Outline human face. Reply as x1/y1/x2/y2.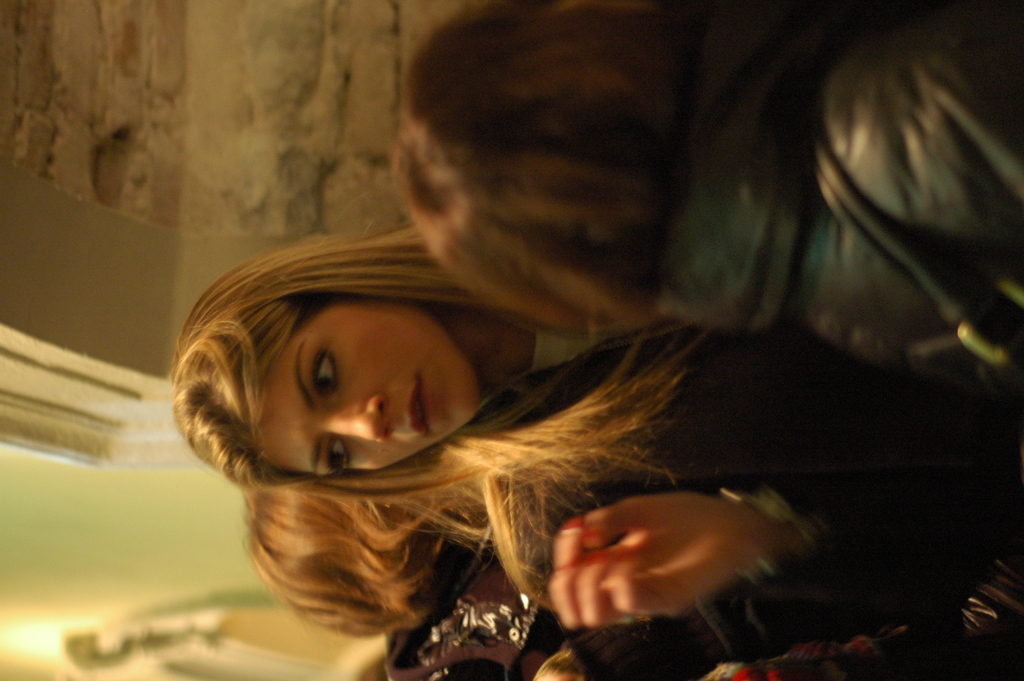
268/299/497/473.
